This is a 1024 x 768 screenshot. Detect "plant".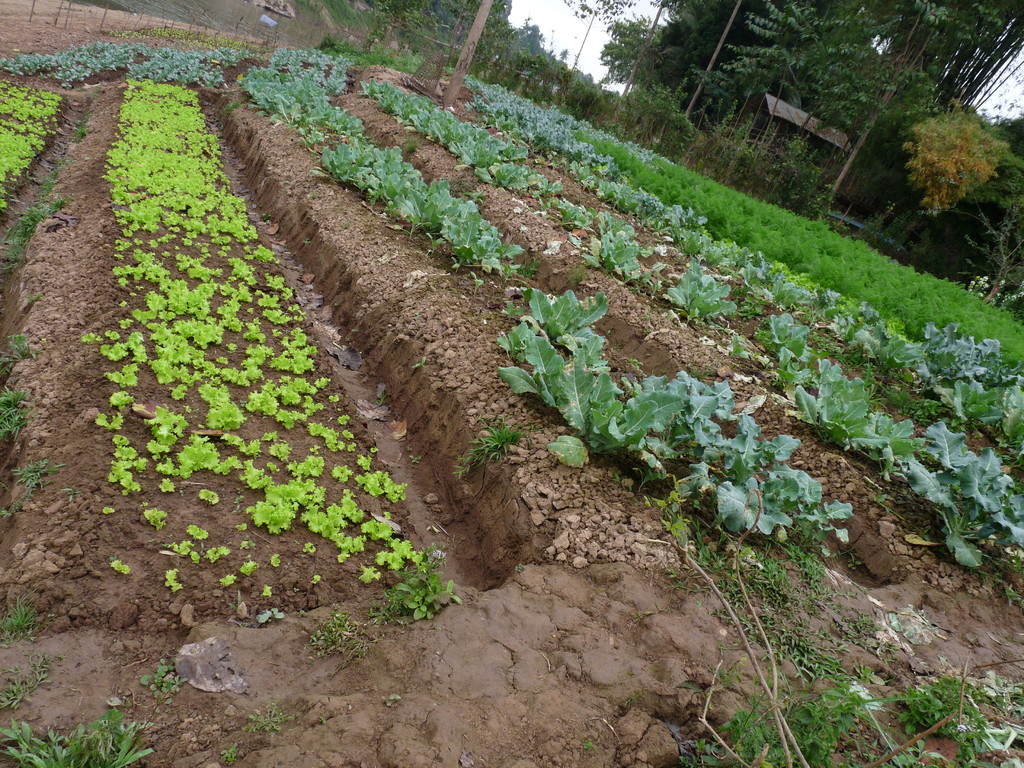
[0,396,31,442].
